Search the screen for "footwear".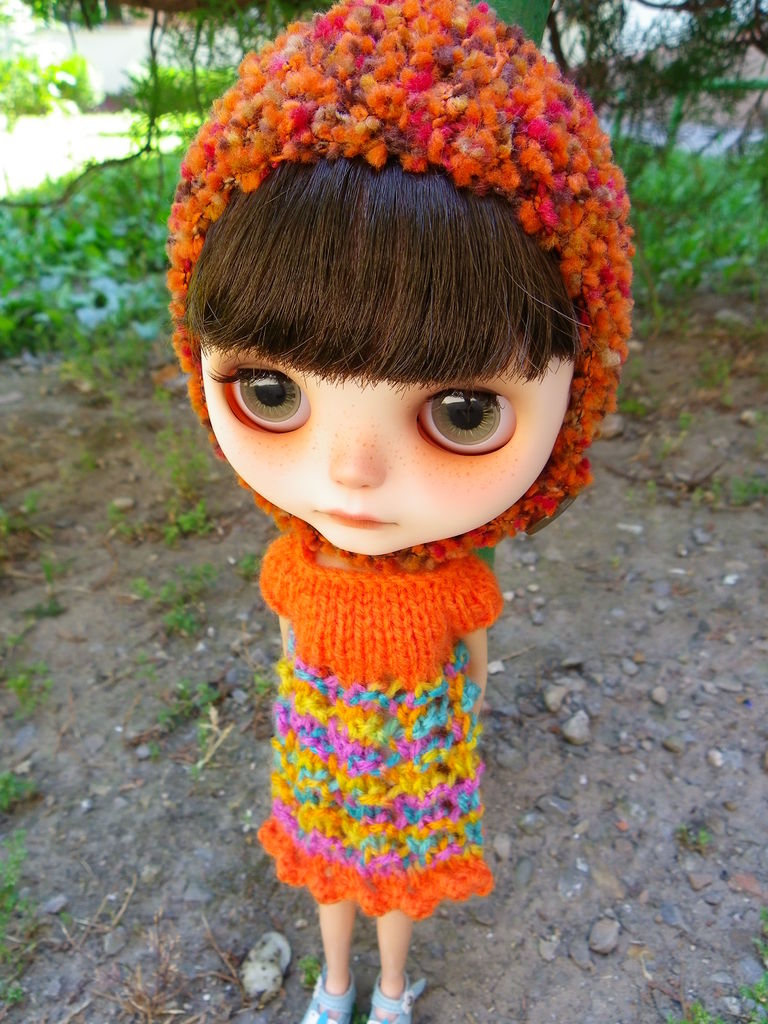
Found at left=363, top=972, right=426, bottom=1023.
